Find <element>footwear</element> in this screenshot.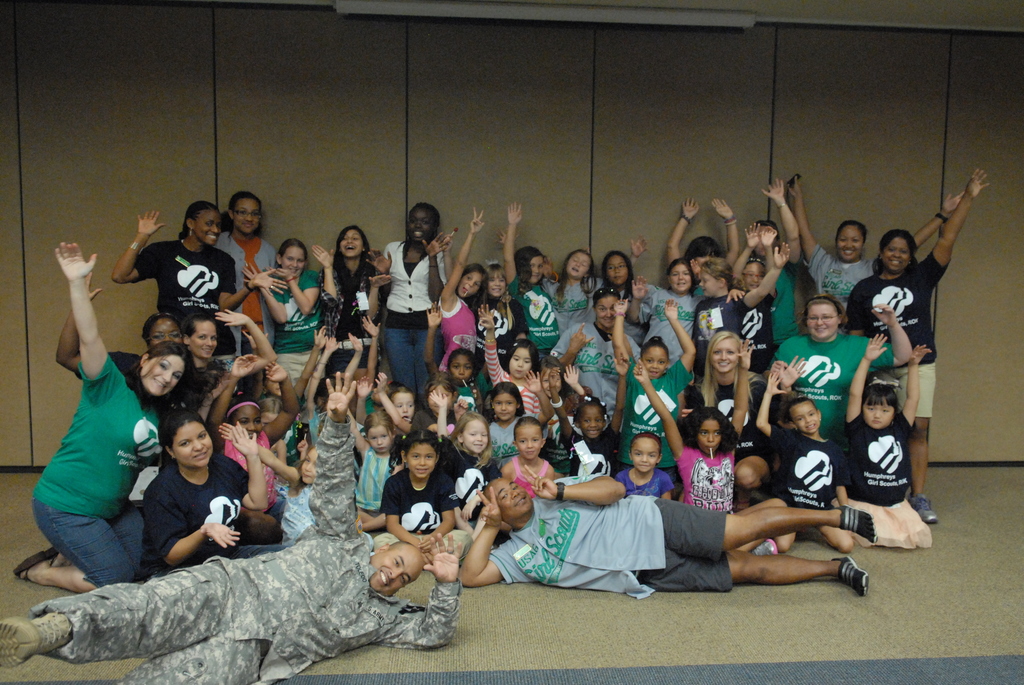
The bounding box for <element>footwear</element> is box=[840, 562, 868, 595].
